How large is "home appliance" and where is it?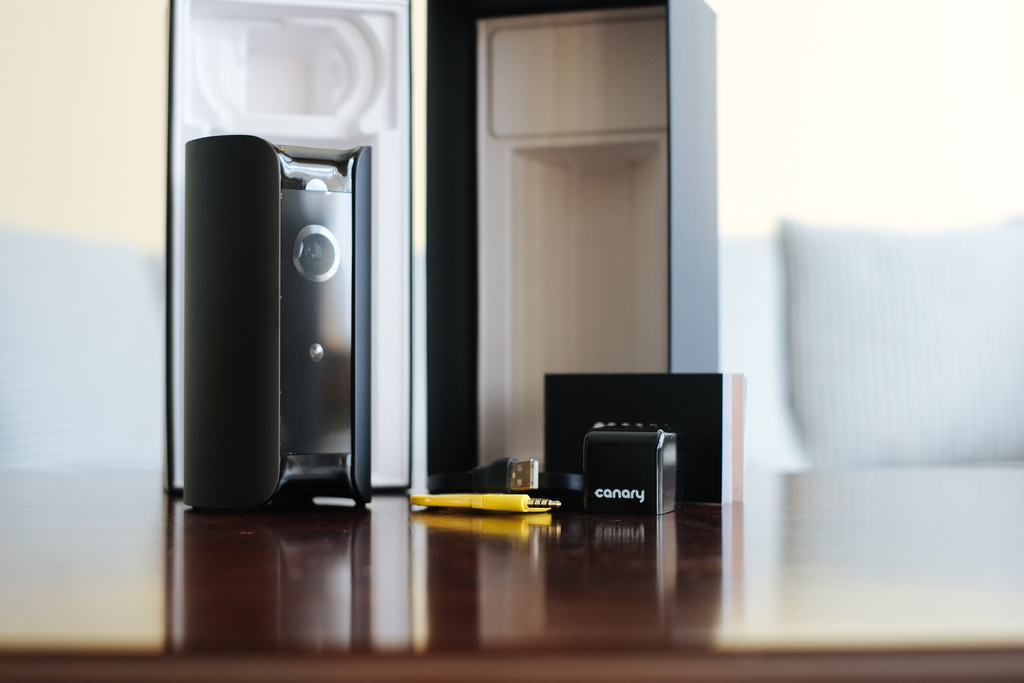
Bounding box: [left=176, top=120, right=424, bottom=529].
